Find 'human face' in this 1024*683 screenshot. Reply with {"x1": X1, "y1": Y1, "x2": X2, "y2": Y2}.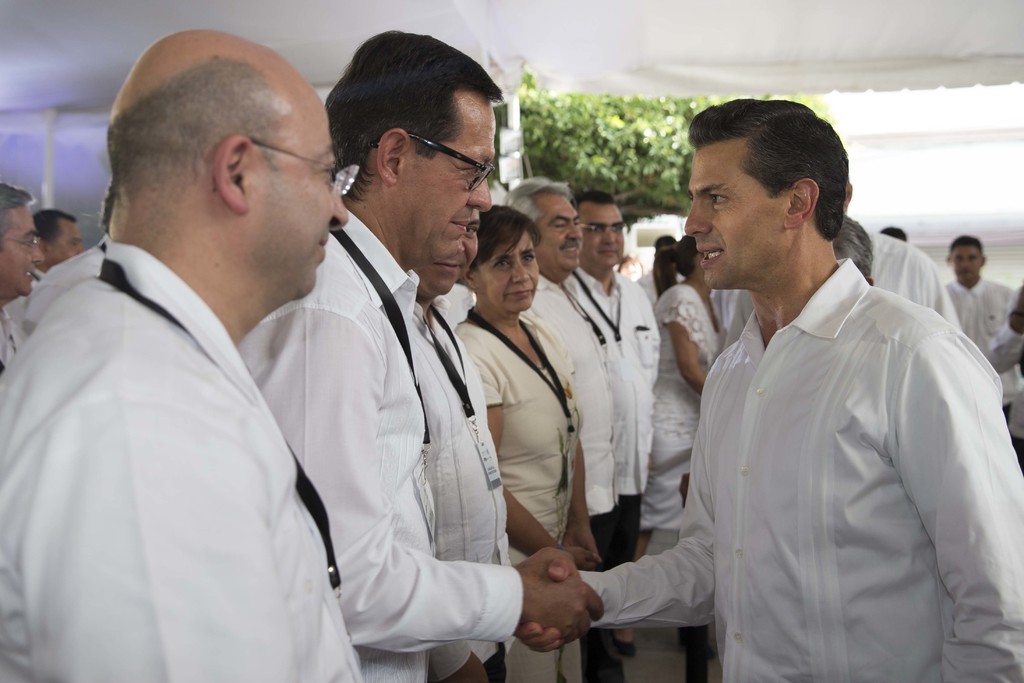
{"x1": 246, "y1": 104, "x2": 349, "y2": 293}.
